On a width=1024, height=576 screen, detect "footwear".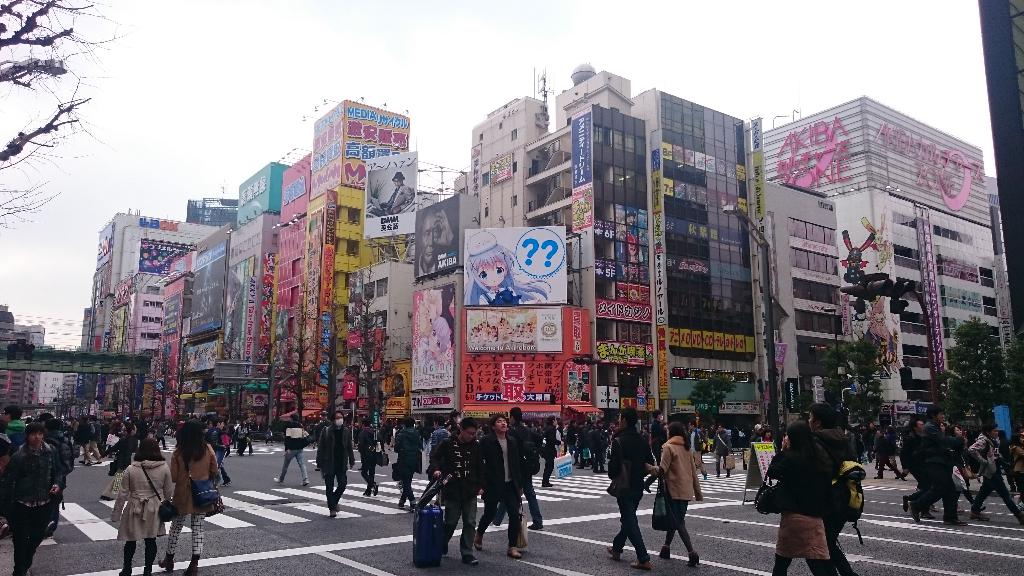
[87,463,91,466].
